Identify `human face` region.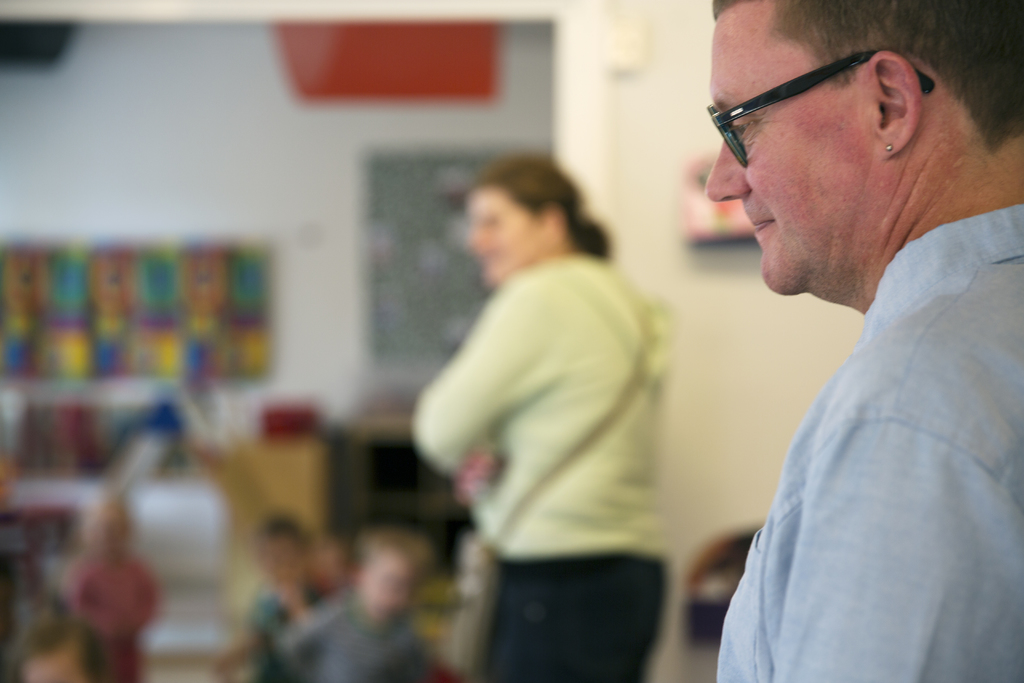
Region: 364,554,402,620.
